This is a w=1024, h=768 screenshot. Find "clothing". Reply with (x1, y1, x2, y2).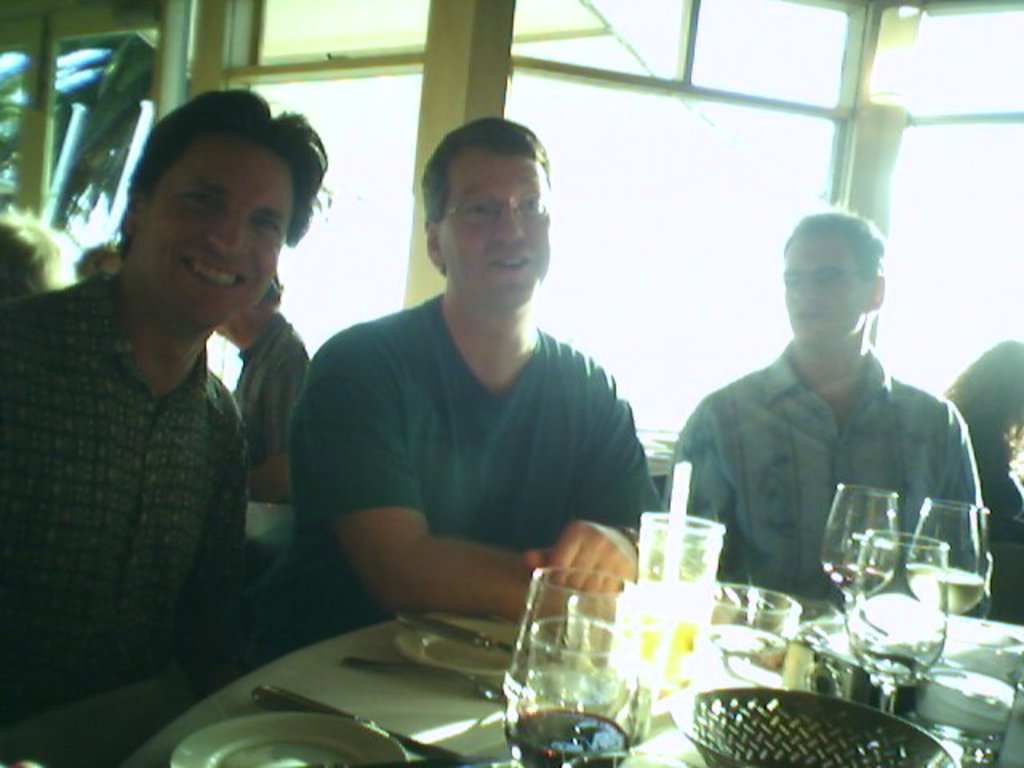
(962, 418, 1022, 546).
